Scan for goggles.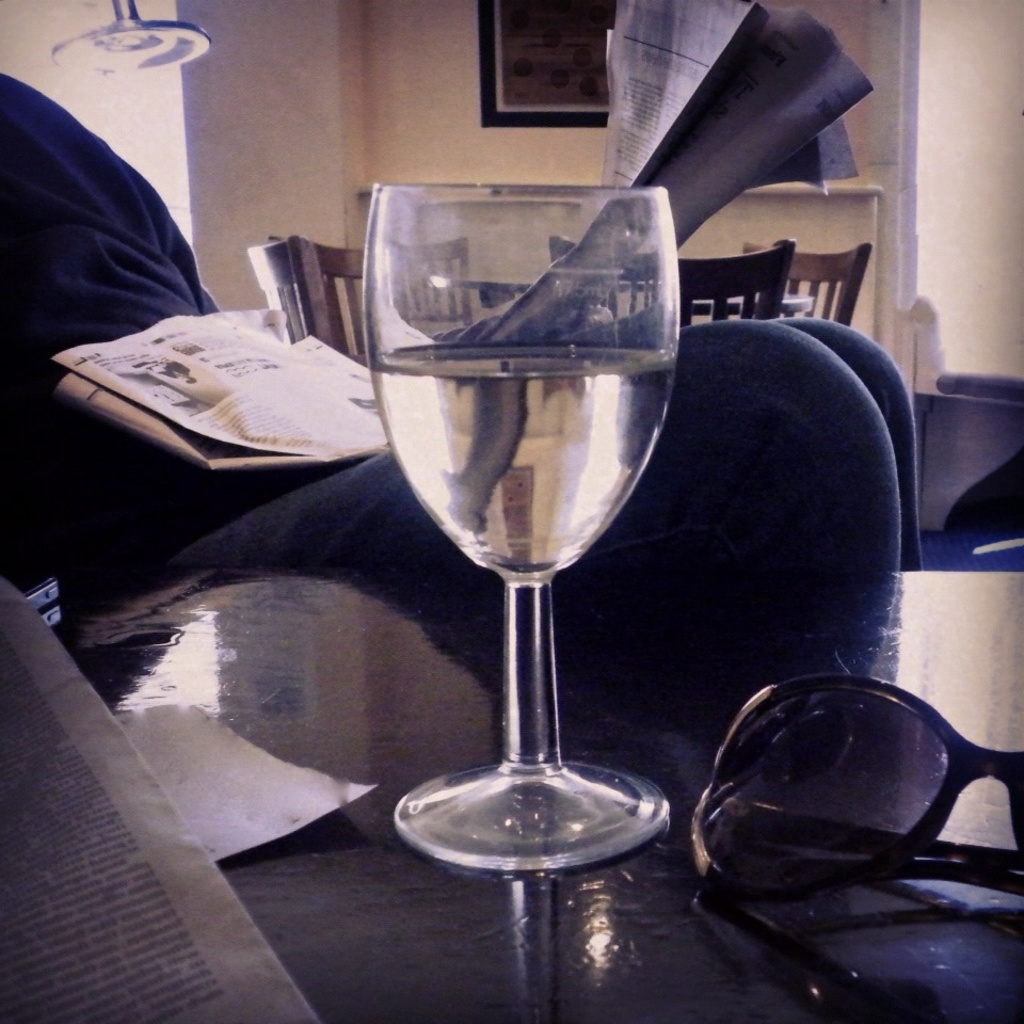
Scan result: l=661, t=670, r=1023, b=914.
